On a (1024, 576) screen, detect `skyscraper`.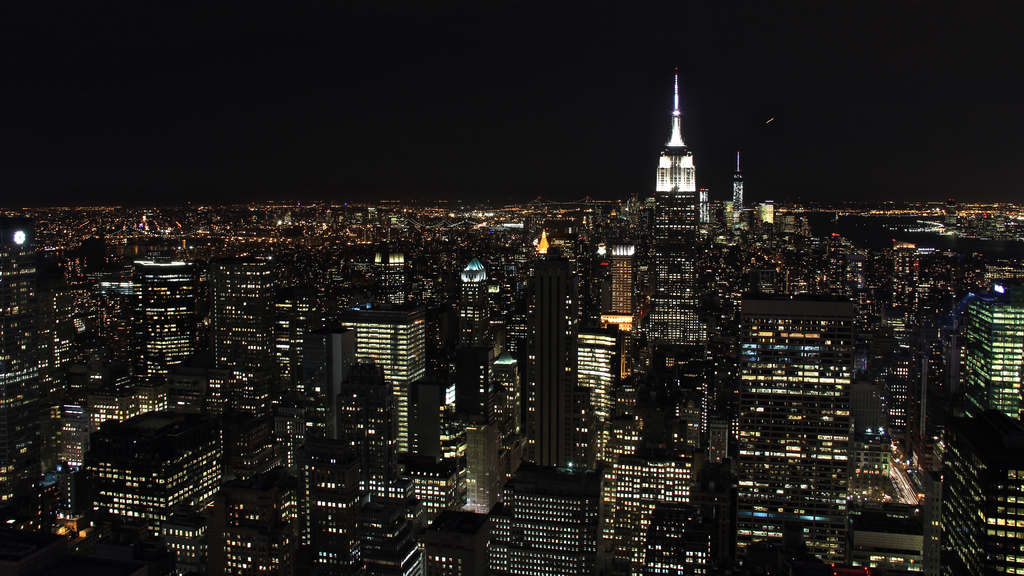
box(917, 281, 1023, 573).
